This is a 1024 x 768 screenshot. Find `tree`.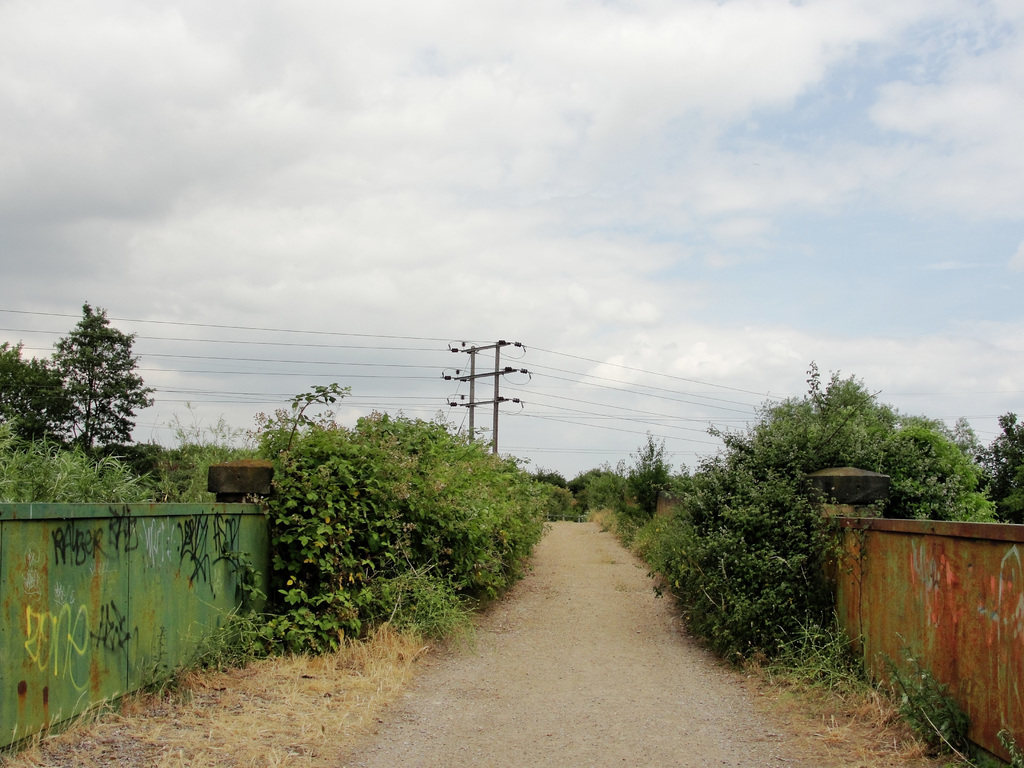
Bounding box: (x1=634, y1=360, x2=1002, y2=654).
